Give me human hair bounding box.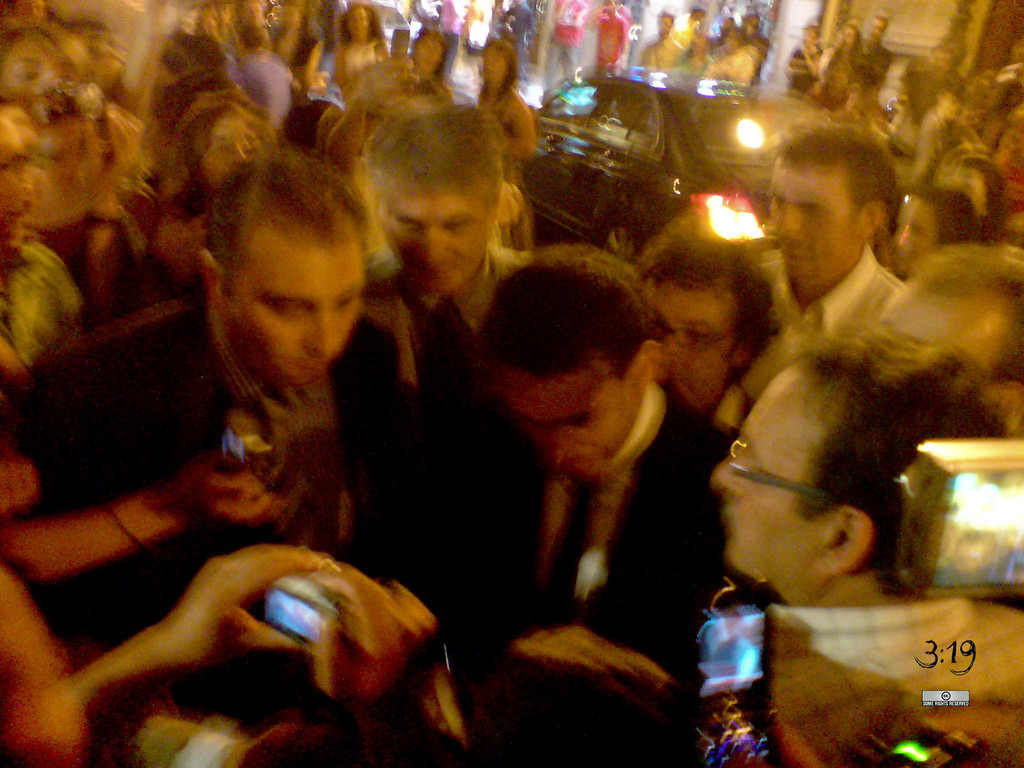
913:186:980:243.
